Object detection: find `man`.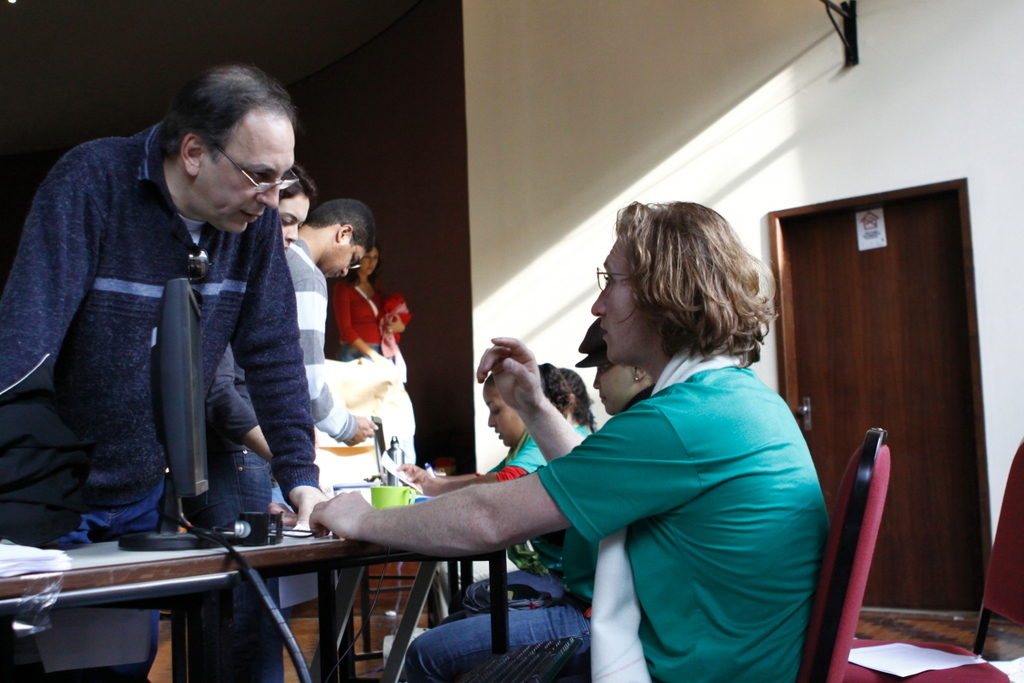
(271, 200, 376, 682).
